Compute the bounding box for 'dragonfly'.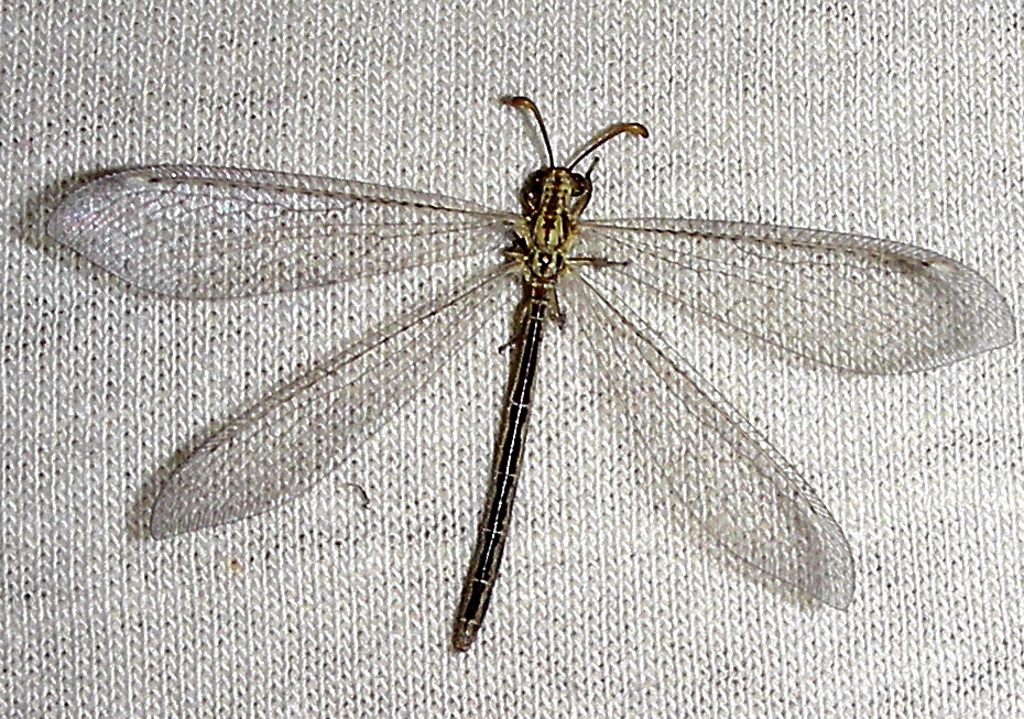
crop(42, 90, 1018, 653).
